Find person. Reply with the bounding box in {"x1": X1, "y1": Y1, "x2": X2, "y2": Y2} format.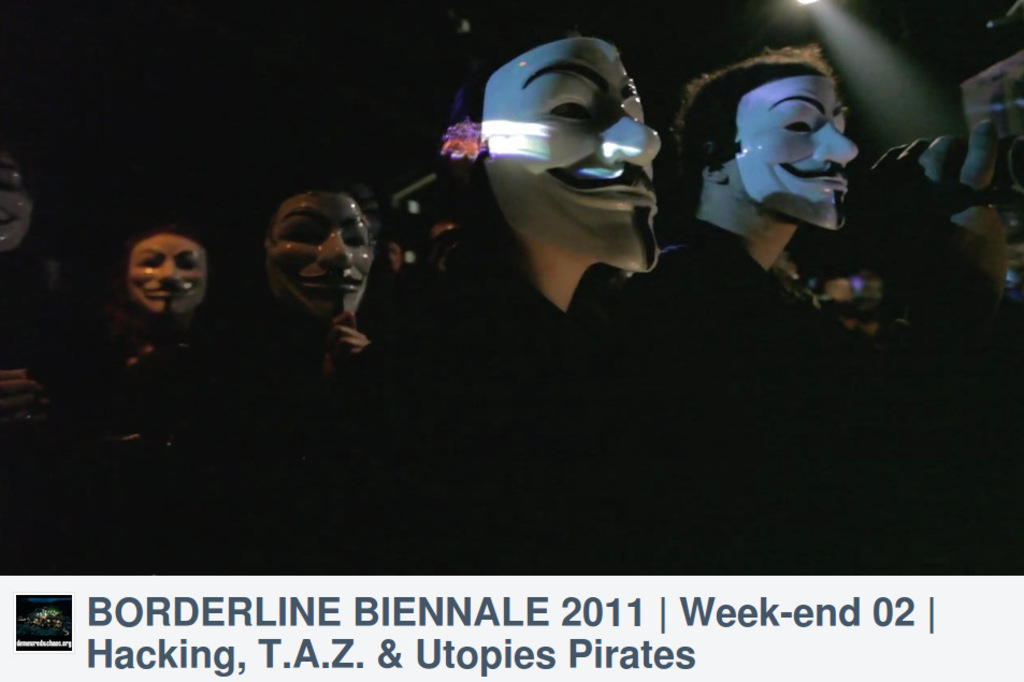
{"x1": 225, "y1": 187, "x2": 371, "y2": 459}.
